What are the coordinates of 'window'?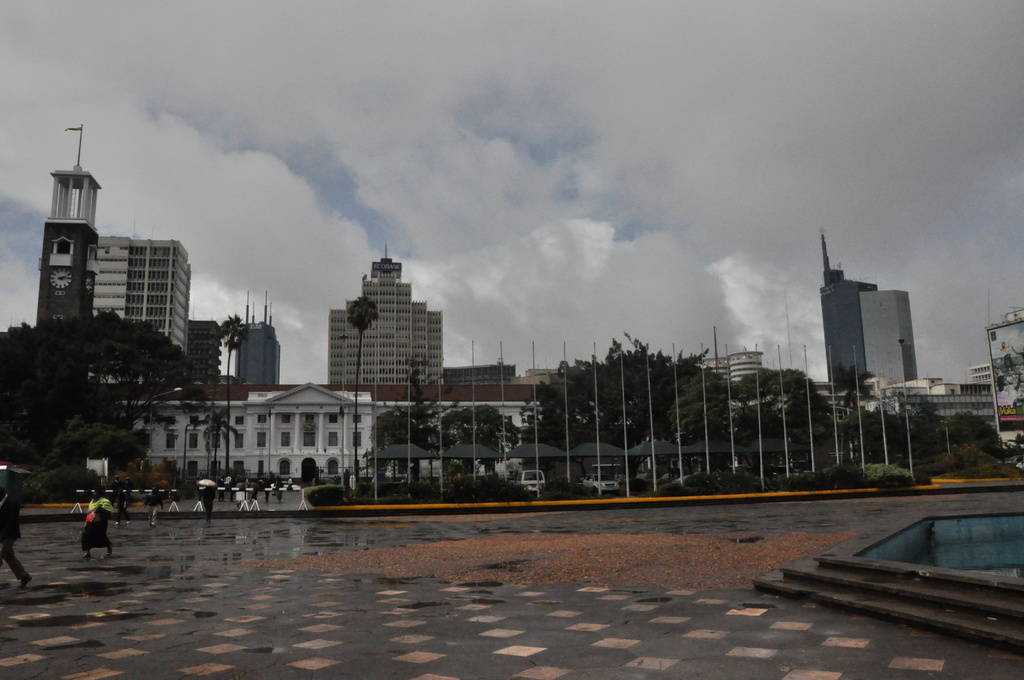
rect(353, 432, 364, 446).
